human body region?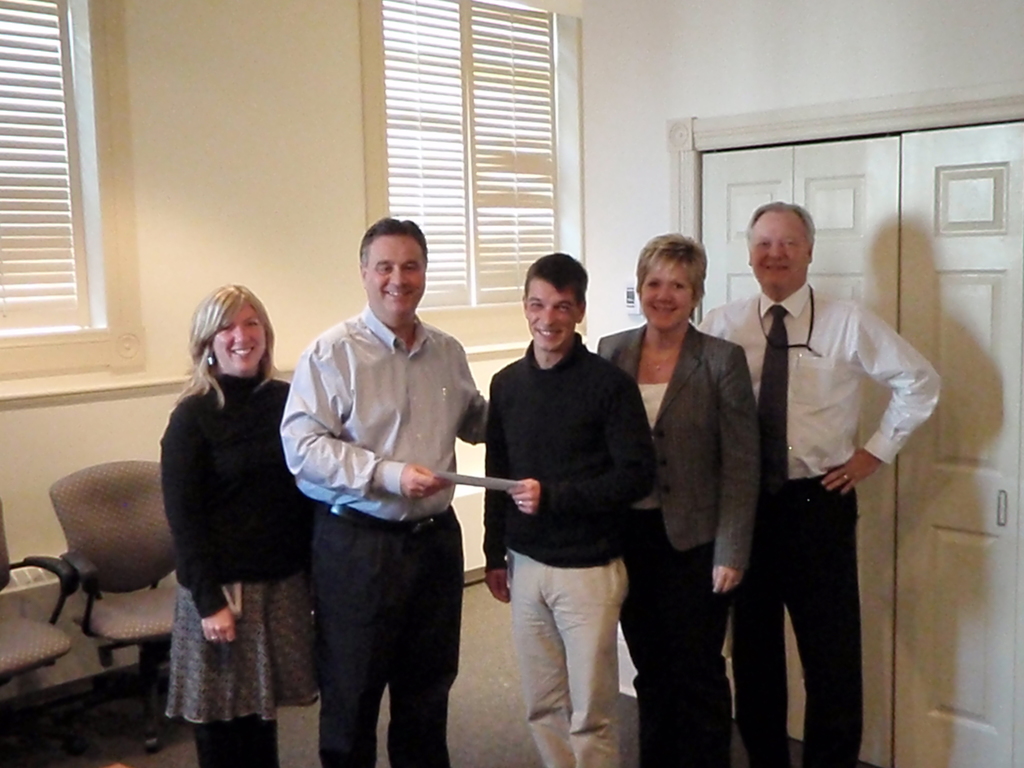
(692,201,932,767)
